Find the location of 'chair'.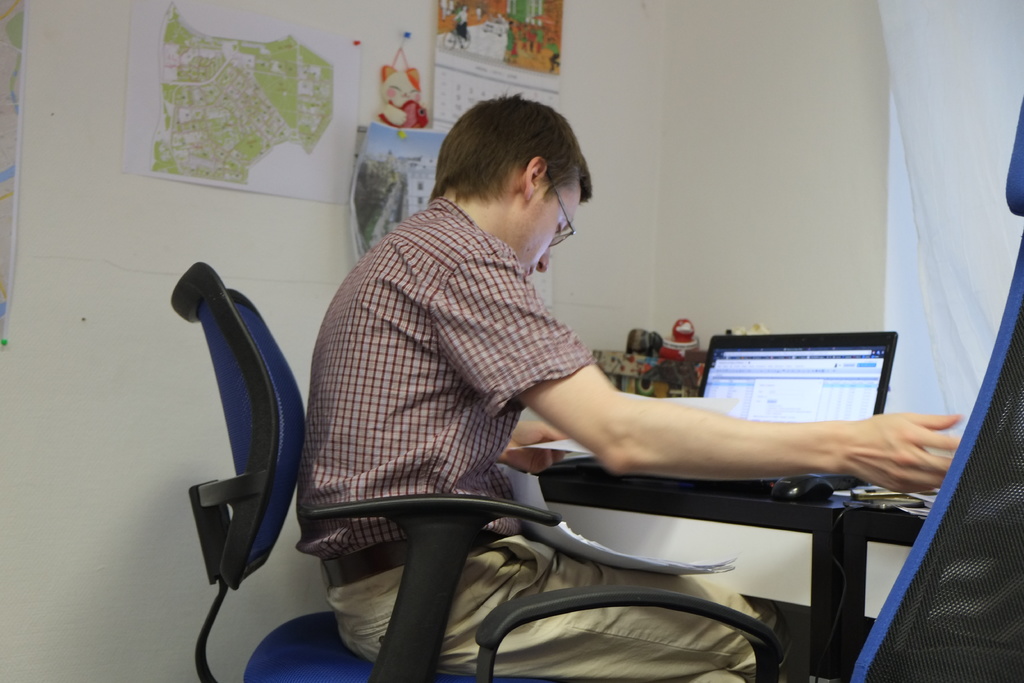
Location: (472,104,1023,682).
